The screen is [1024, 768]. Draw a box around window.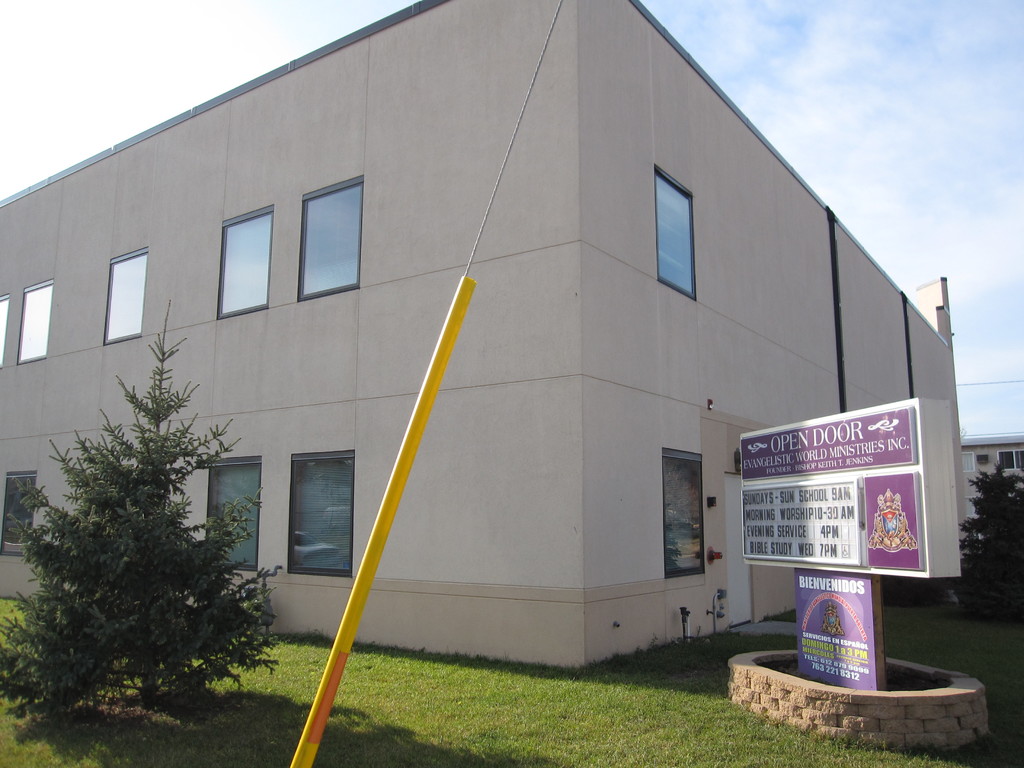
(x1=0, y1=294, x2=10, y2=369).
